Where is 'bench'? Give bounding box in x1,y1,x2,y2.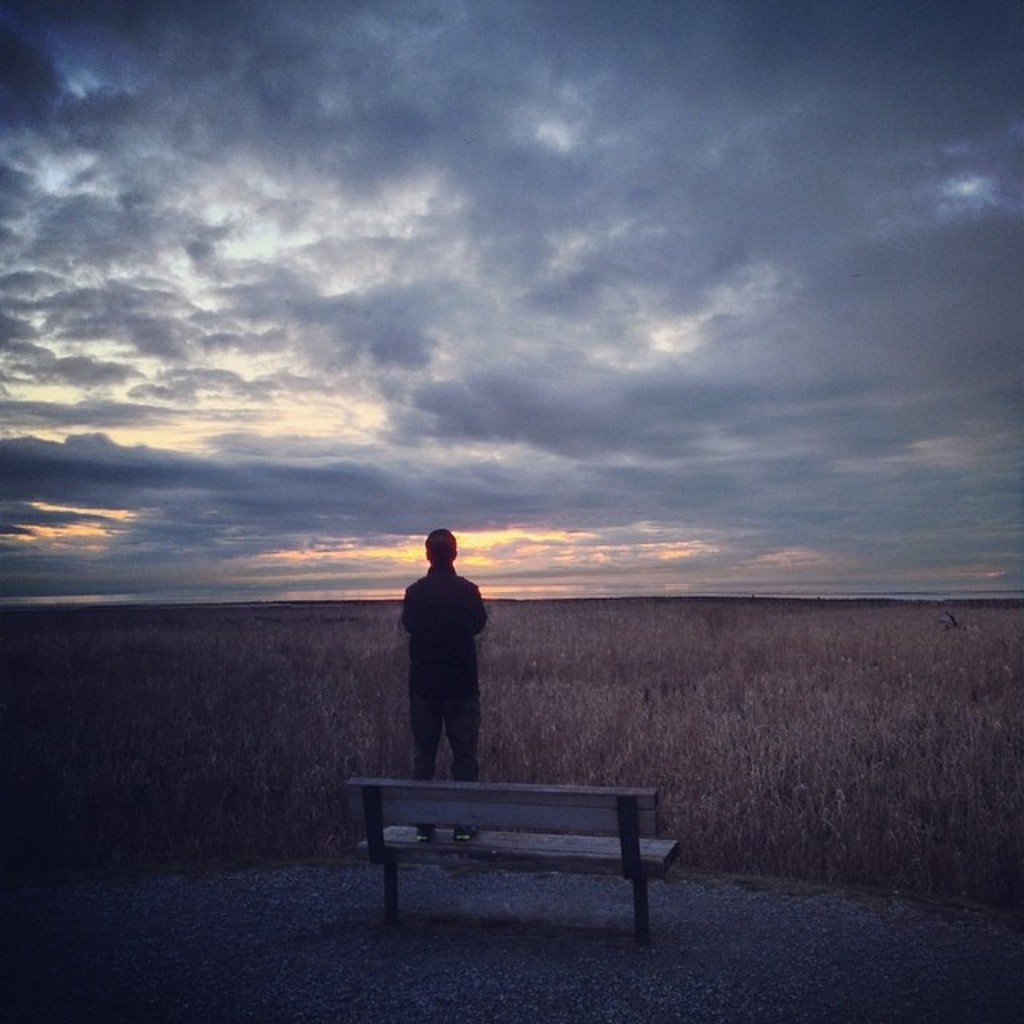
362,789,680,941.
